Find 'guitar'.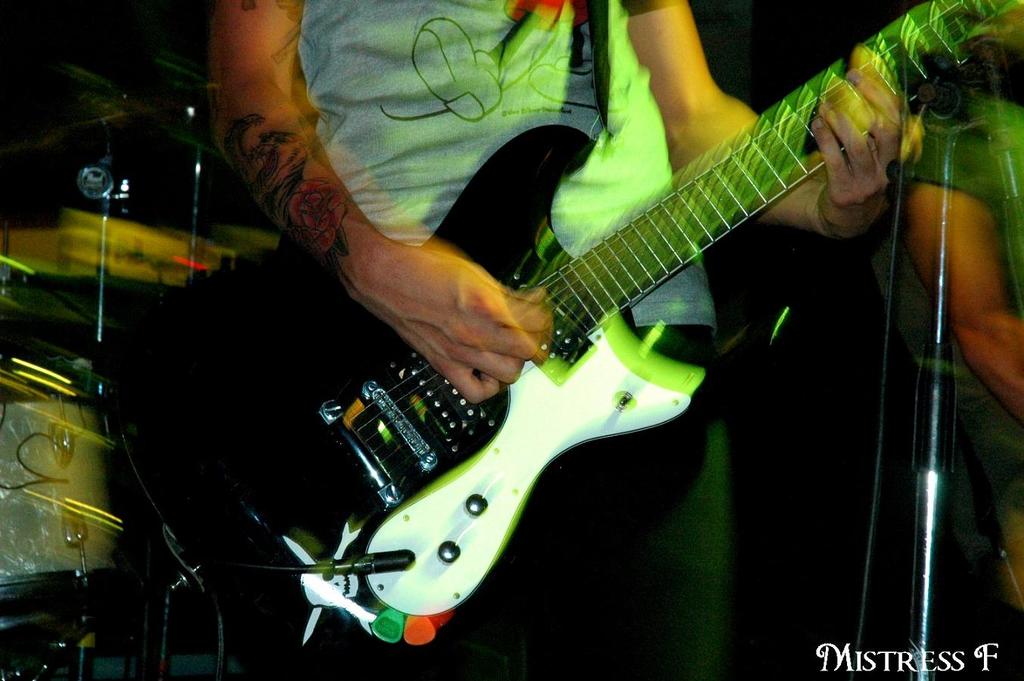
<box>233,51,984,678</box>.
